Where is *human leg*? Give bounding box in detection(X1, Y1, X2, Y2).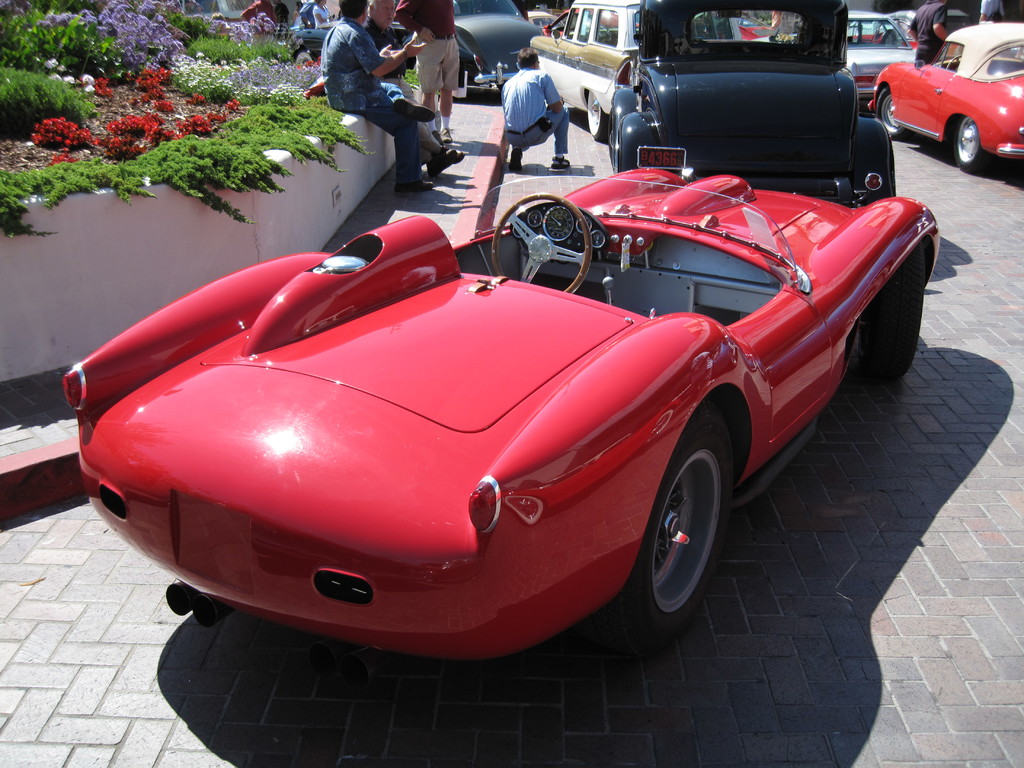
detection(350, 93, 432, 197).
